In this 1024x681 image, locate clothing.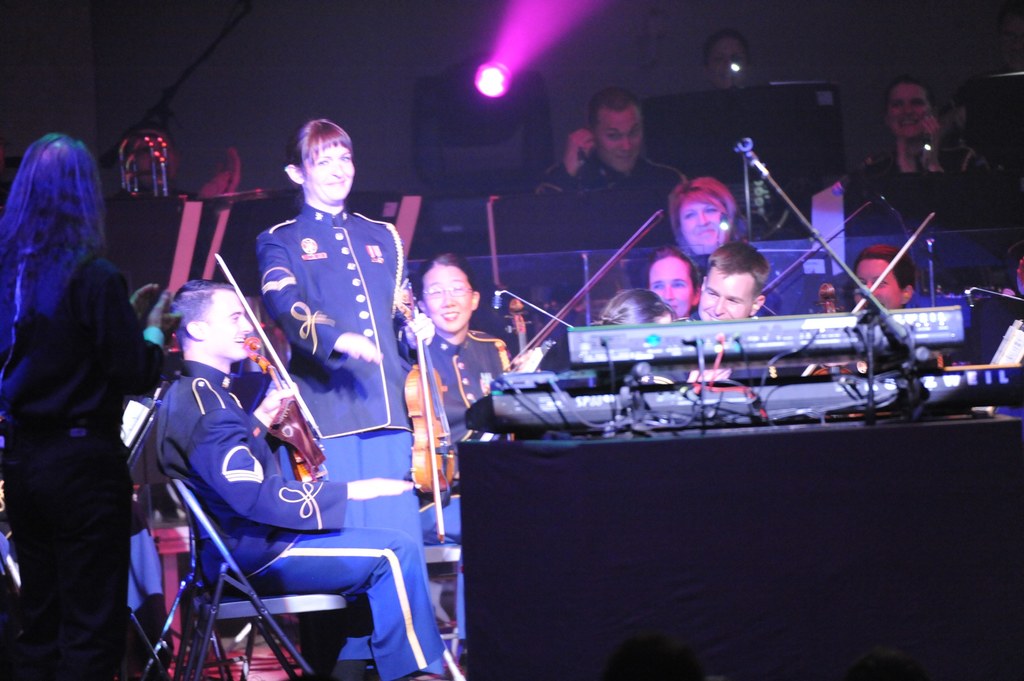
Bounding box: x1=254 y1=202 x2=442 y2=674.
